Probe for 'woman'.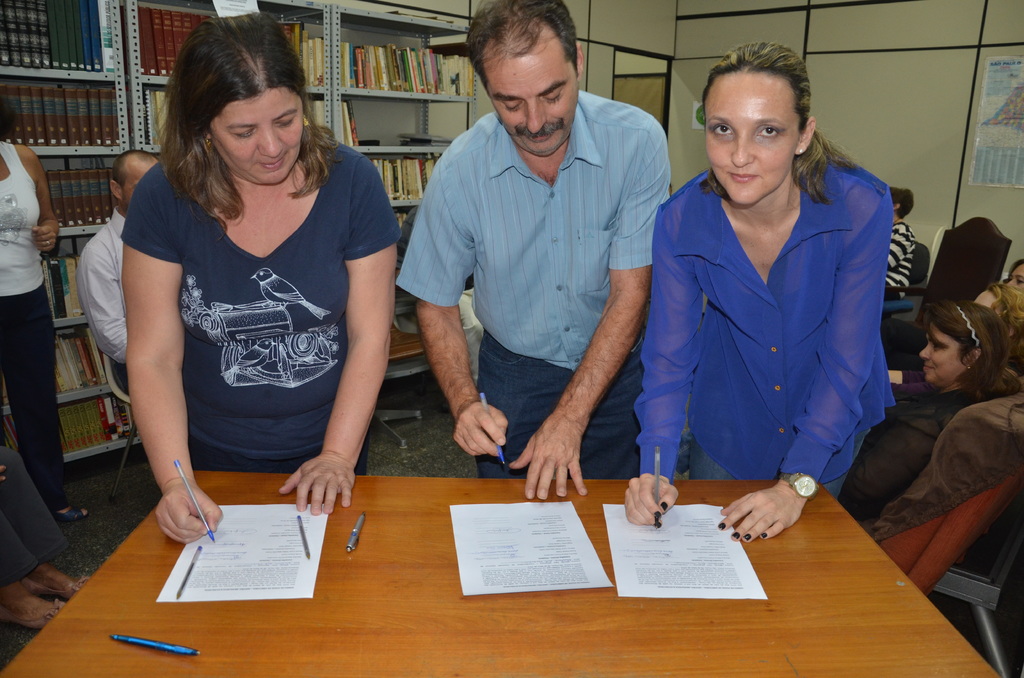
Probe result: bbox=(115, 10, 403, 538).
